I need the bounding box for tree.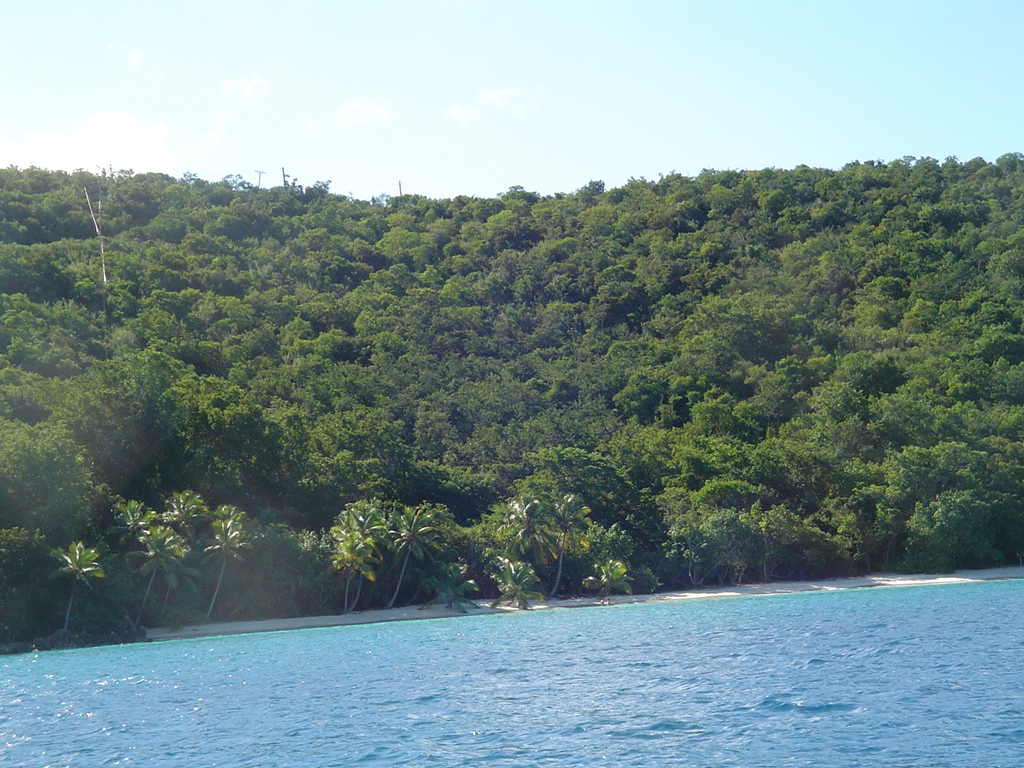
Here it is: <bbox>629, 557, 659, 593</bbox>.
